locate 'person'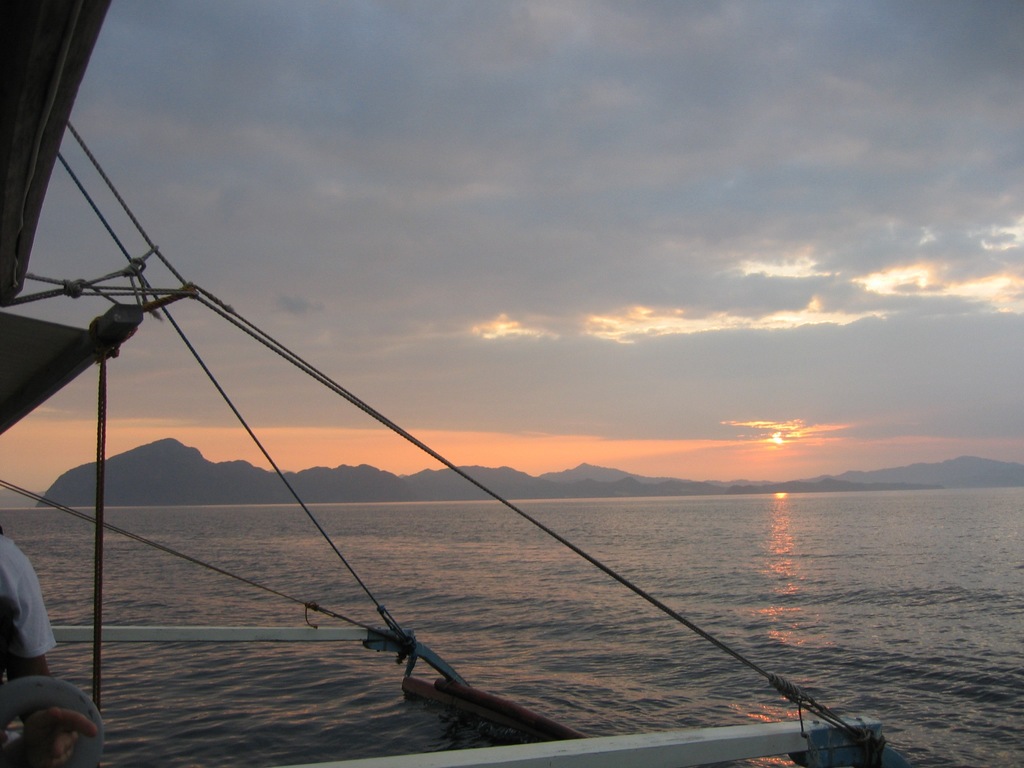
(x1=0, y1=528, x2=98, y2=767)
